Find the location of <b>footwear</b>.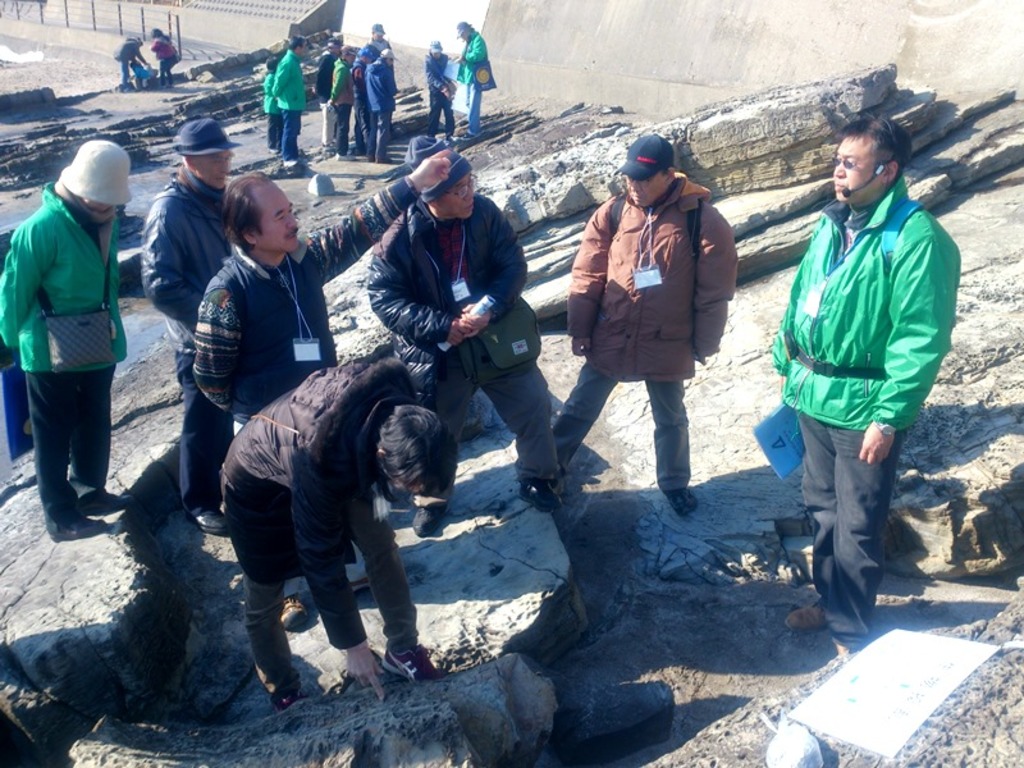
Location: [x1=337, y1=152, x2=355, y2=160].
